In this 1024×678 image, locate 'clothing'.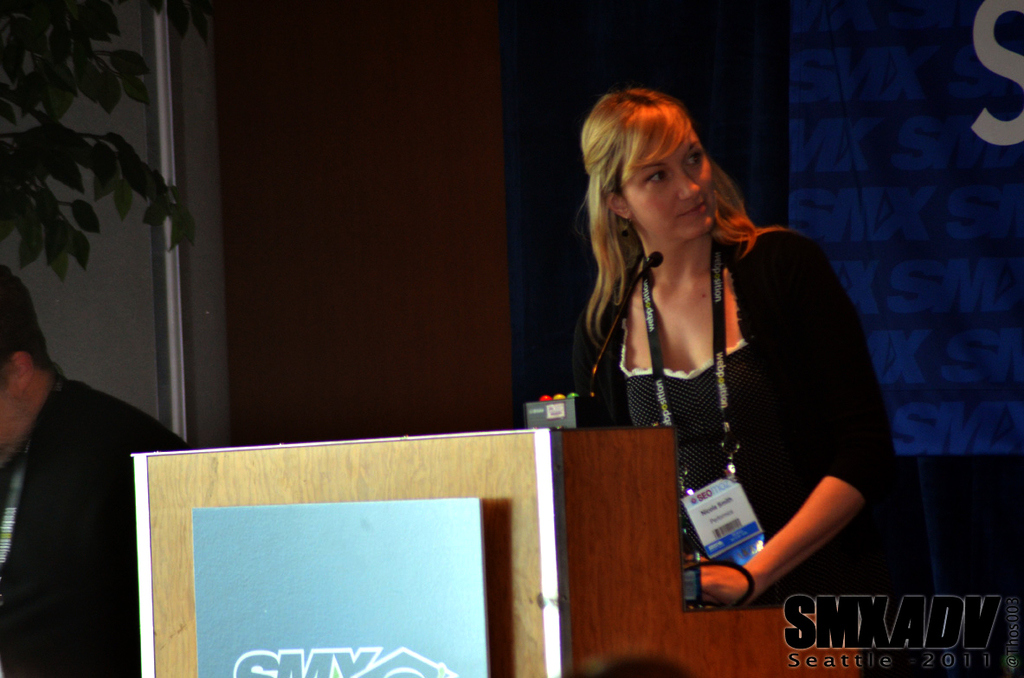
Bounding box: 0 371 183 677.
